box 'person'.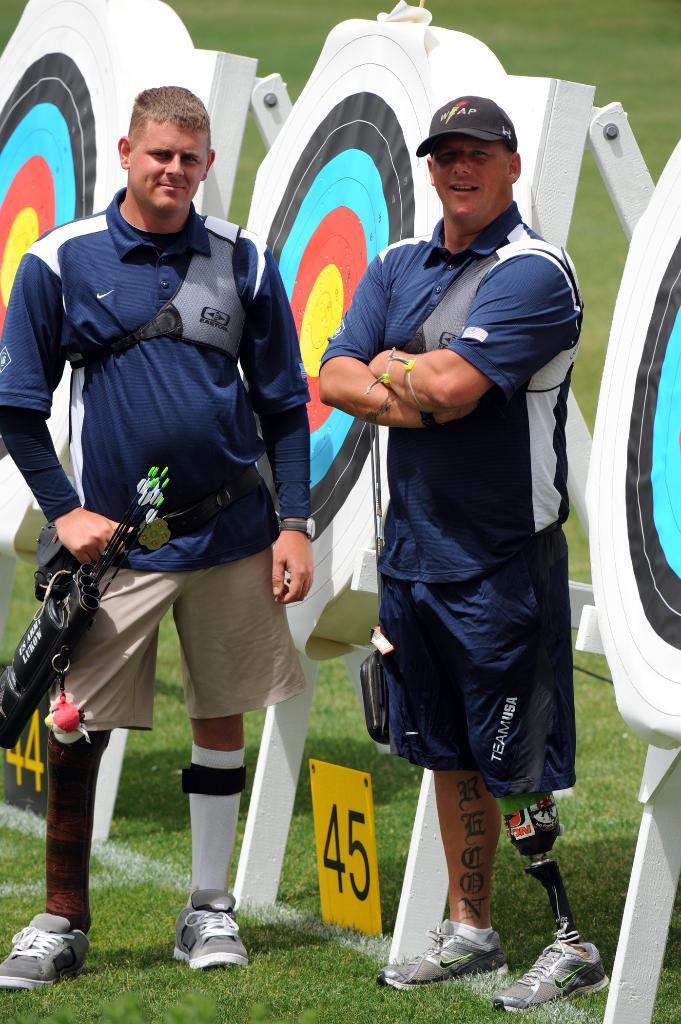
[319, 96, 607, 1013].
